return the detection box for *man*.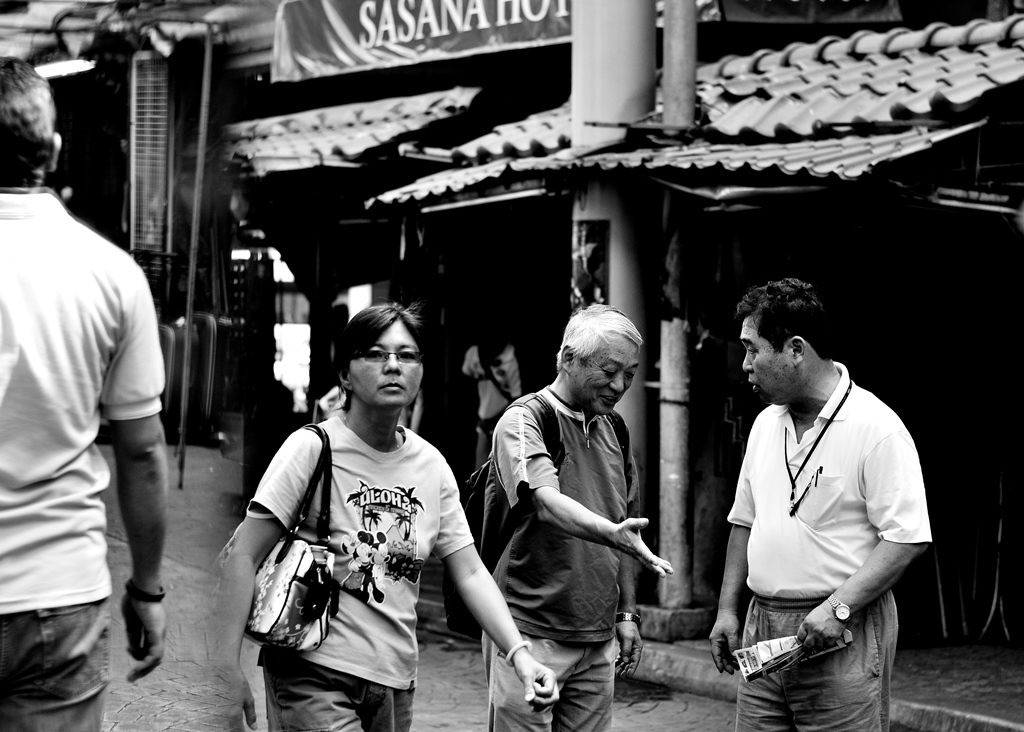
(left=0, top=53, right=175, bottom=731).
